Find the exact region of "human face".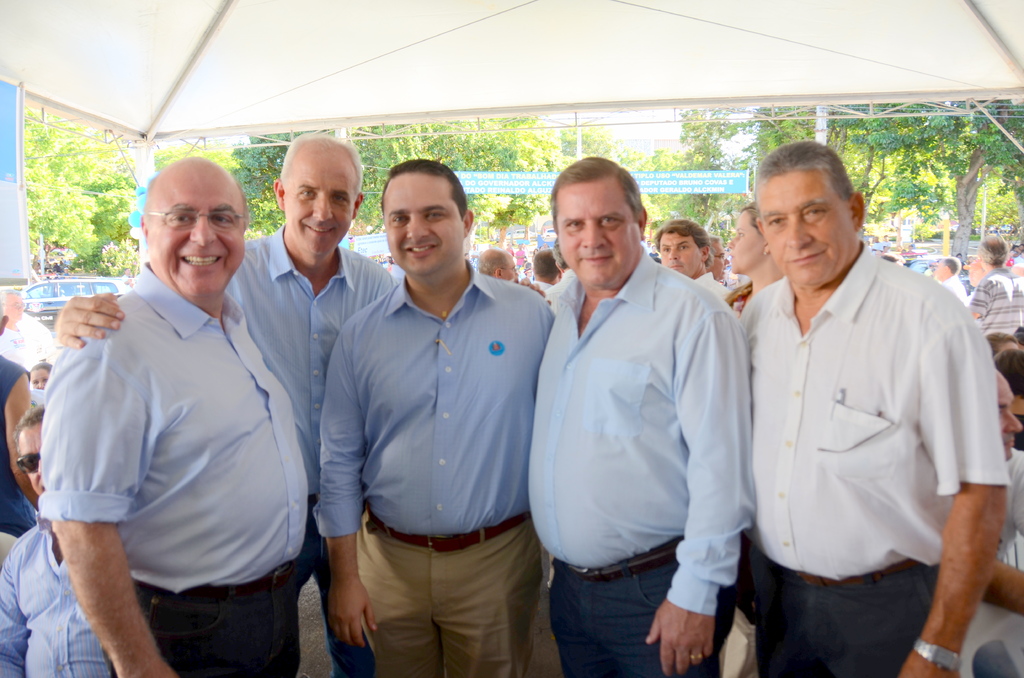
Exact region: x1=760, y1=174, x2=852, y2=284.
